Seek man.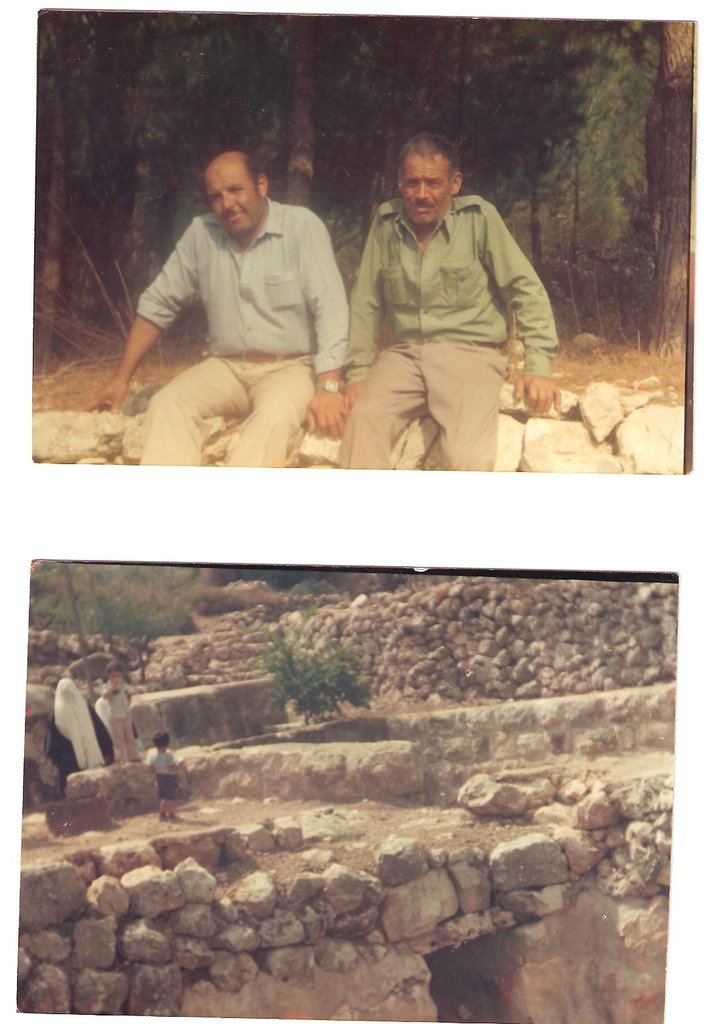
76,150,352,466.
